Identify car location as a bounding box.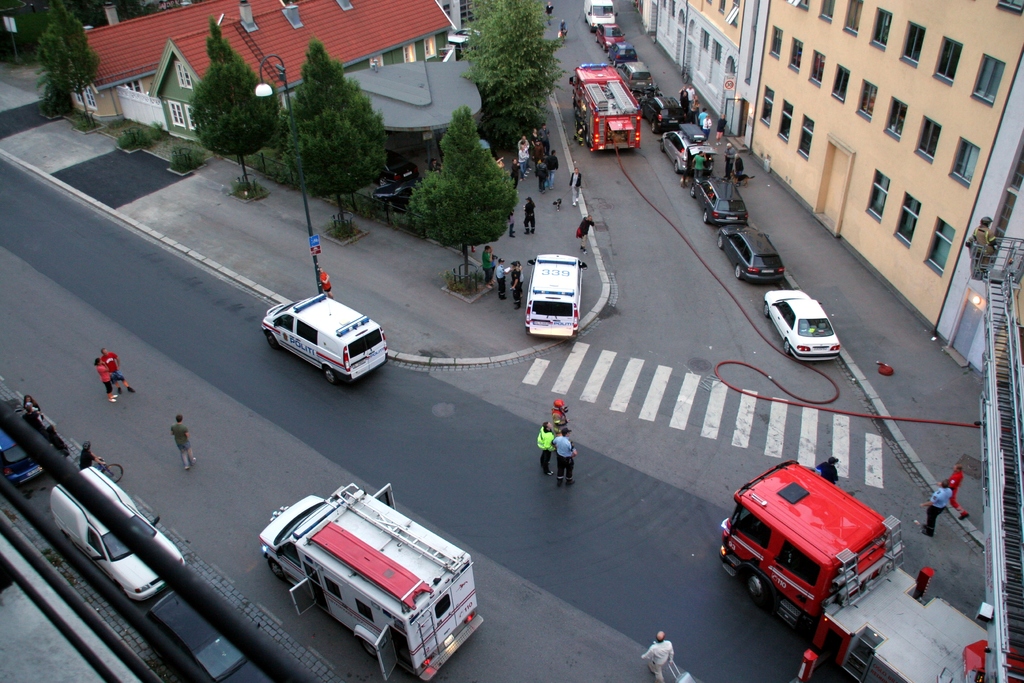
145 592 274 682.
